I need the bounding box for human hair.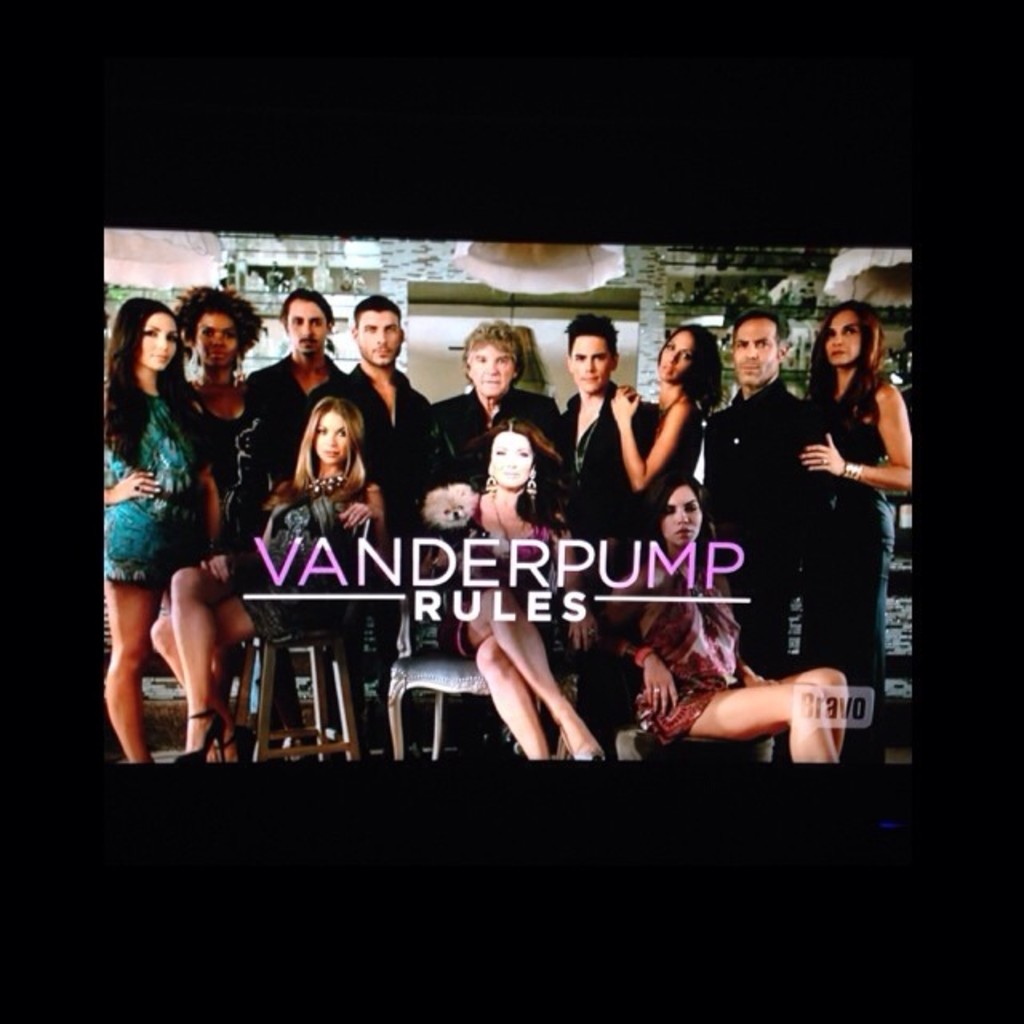
Here it is: [left=645, top=469, right=717, bottom=555].
